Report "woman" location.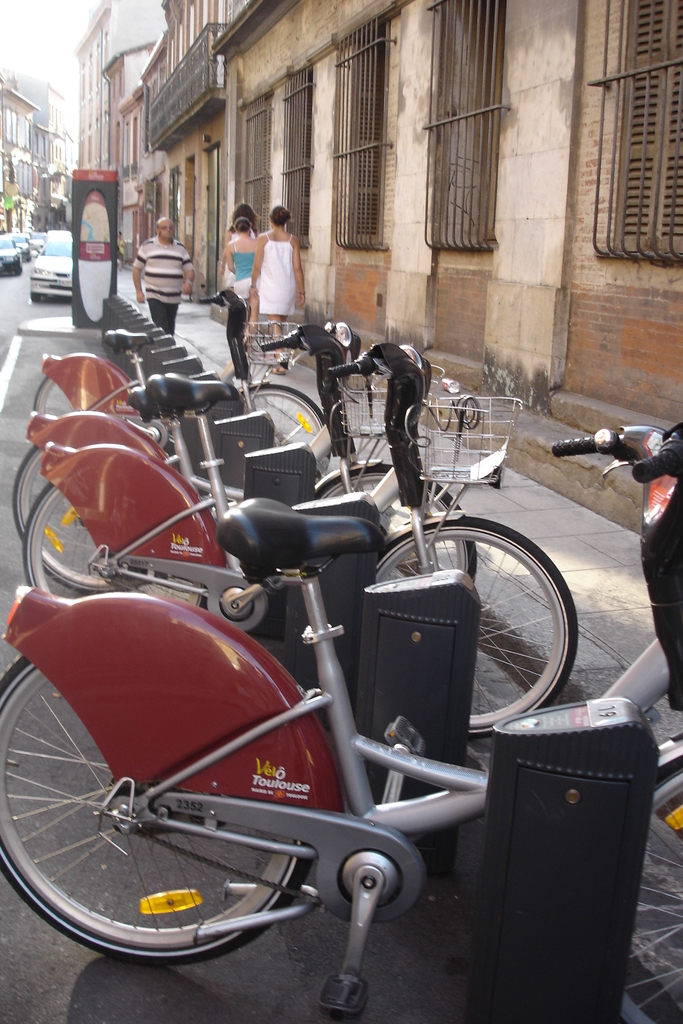
Report: (left=226, top=216, right=258, bottom=353).
